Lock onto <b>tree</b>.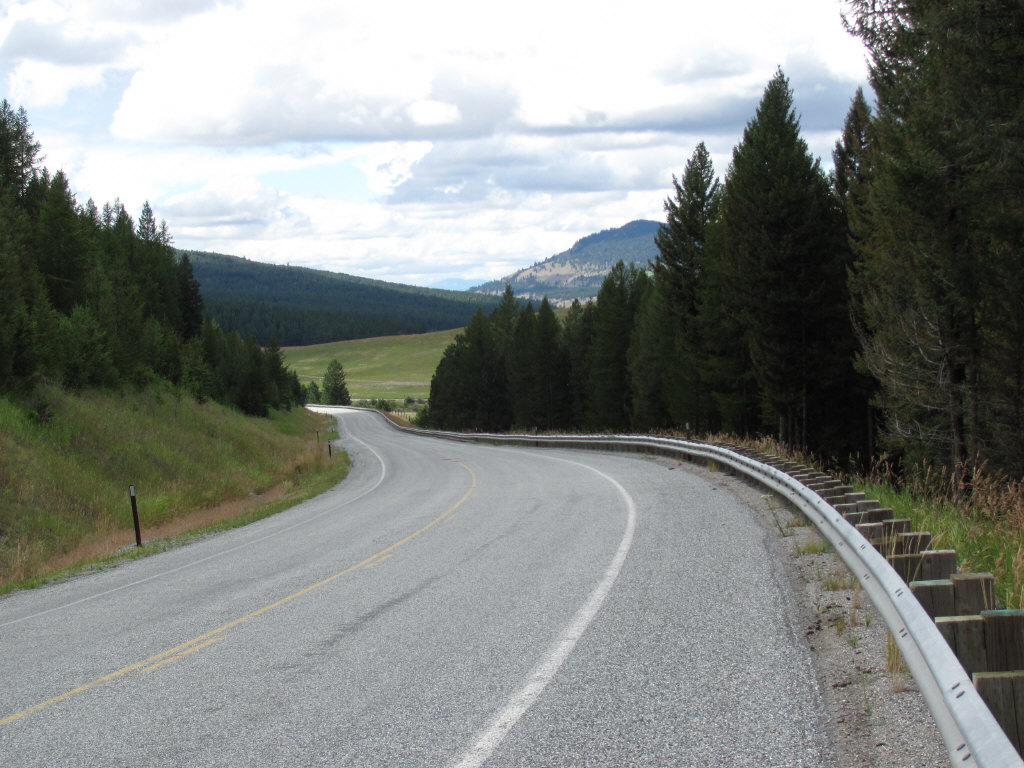
Locked: box(582, 295, 615, 430).
